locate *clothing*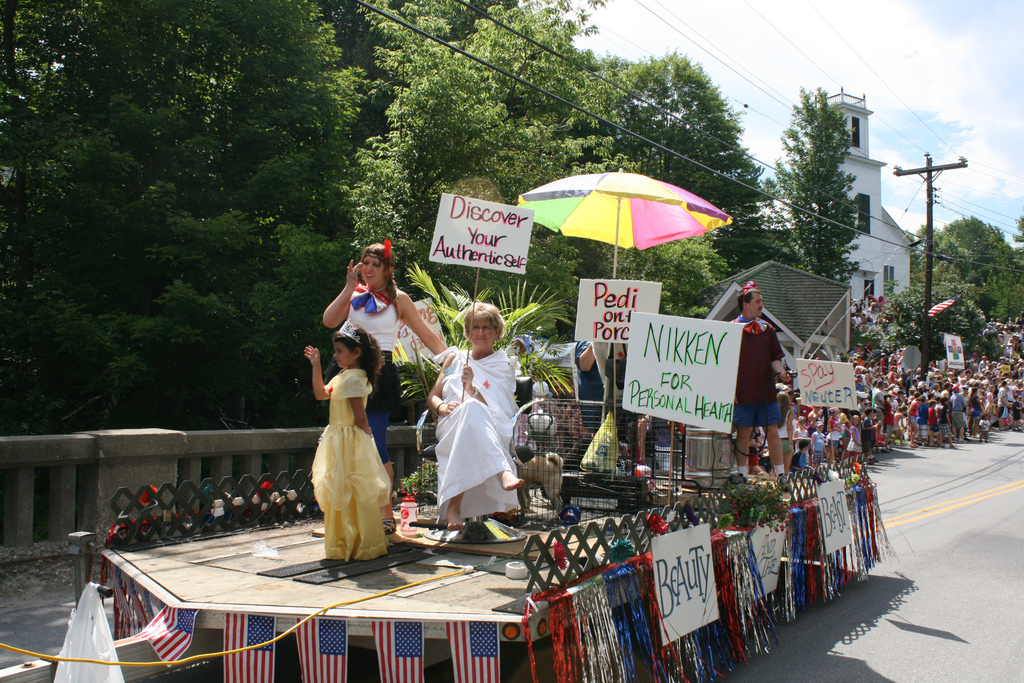
310 376 397 553
